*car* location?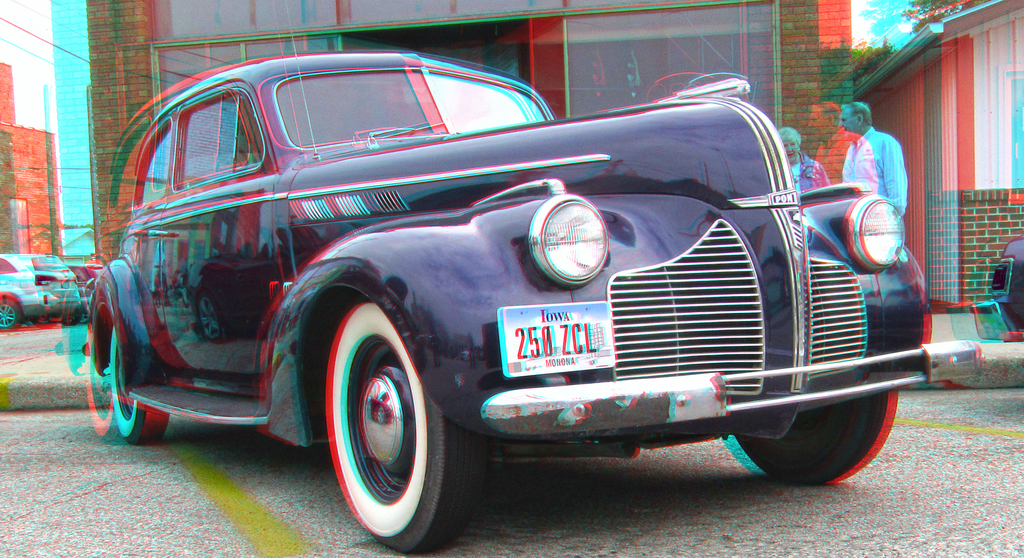
81,0,984,557
